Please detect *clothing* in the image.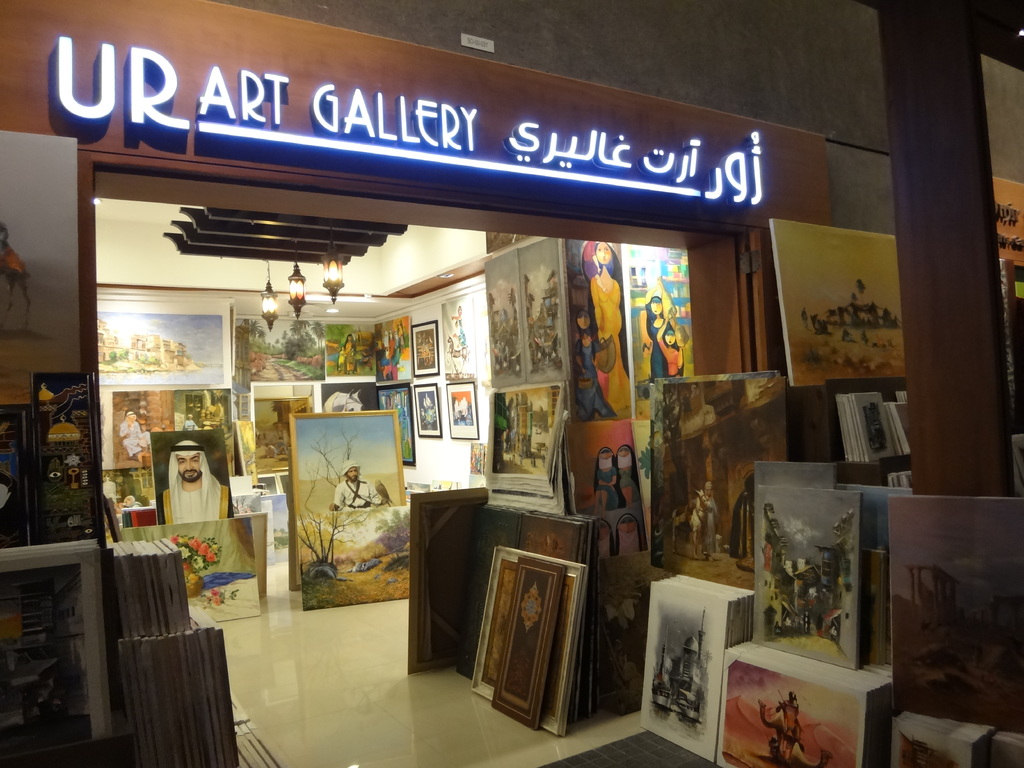
box=[335, 477, 377, 507].
